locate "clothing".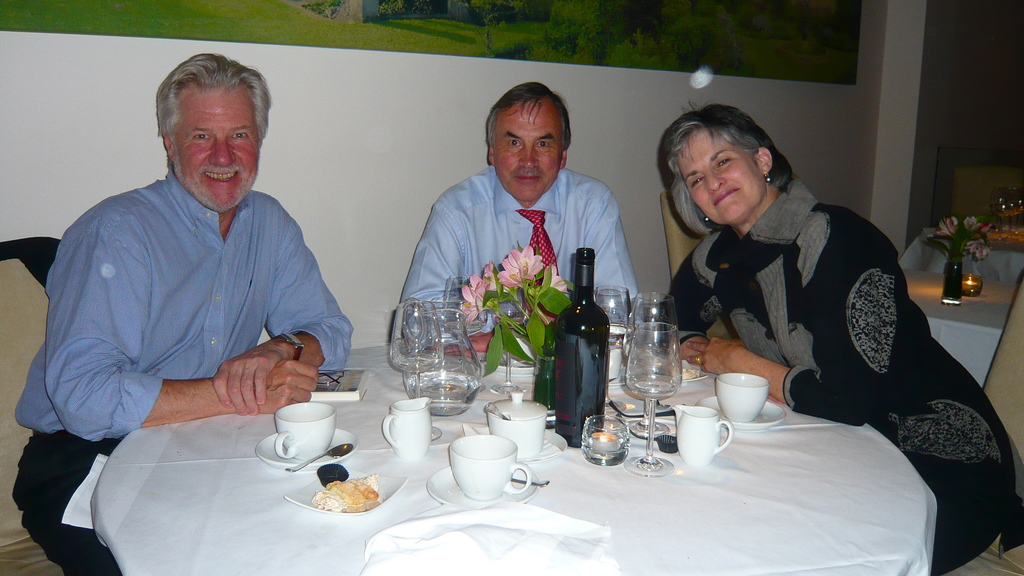
Bounding box: (x1=13, y1=165, x2=353, y2=575).
